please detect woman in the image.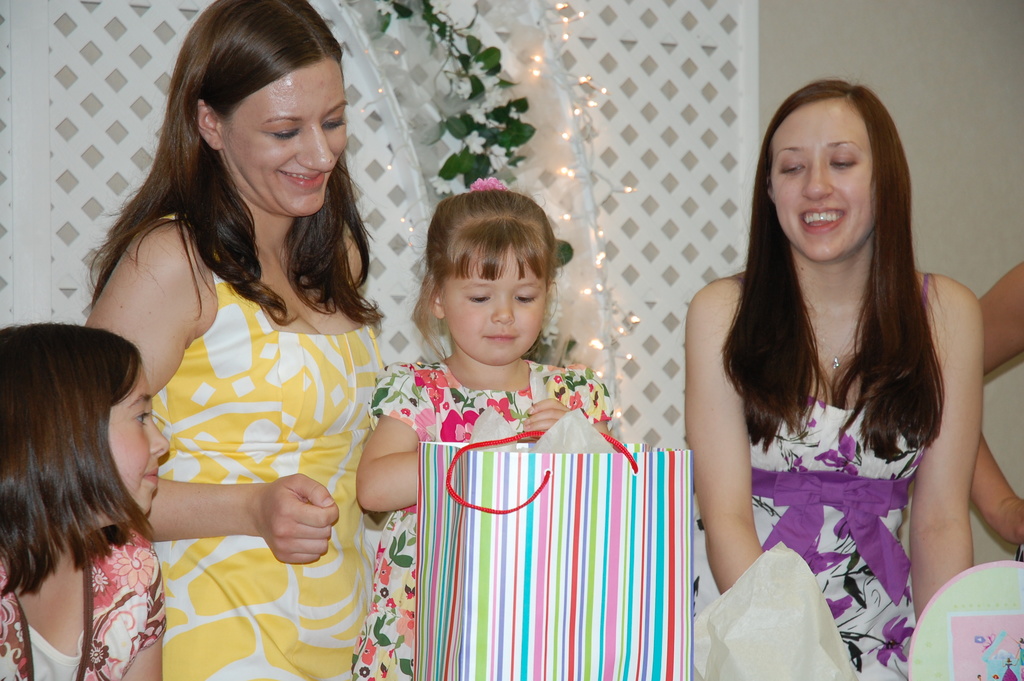
684/79/983/680.
